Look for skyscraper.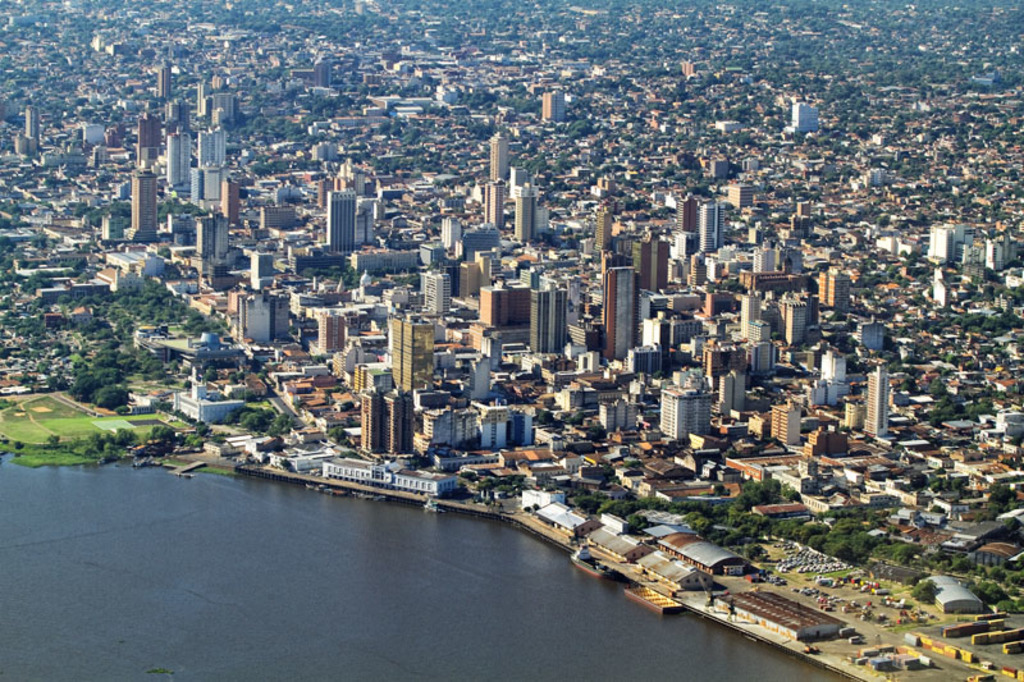
Found: [637, 230, 669, 297].
